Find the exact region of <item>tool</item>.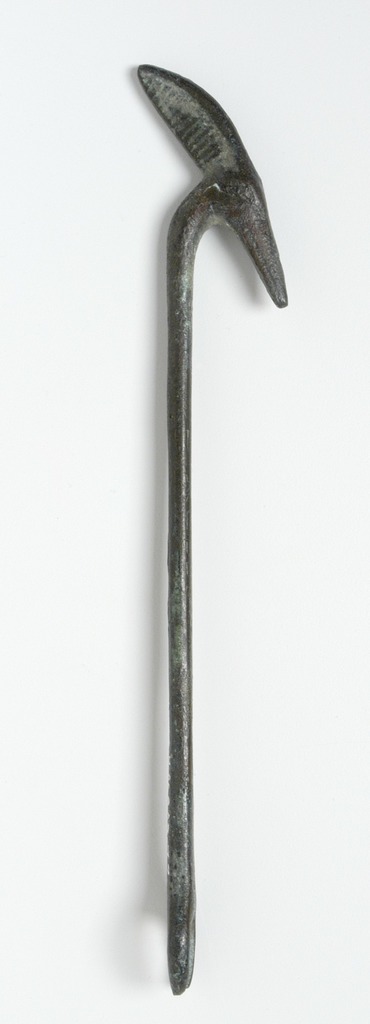
Exact region: 101/54/295/952.
